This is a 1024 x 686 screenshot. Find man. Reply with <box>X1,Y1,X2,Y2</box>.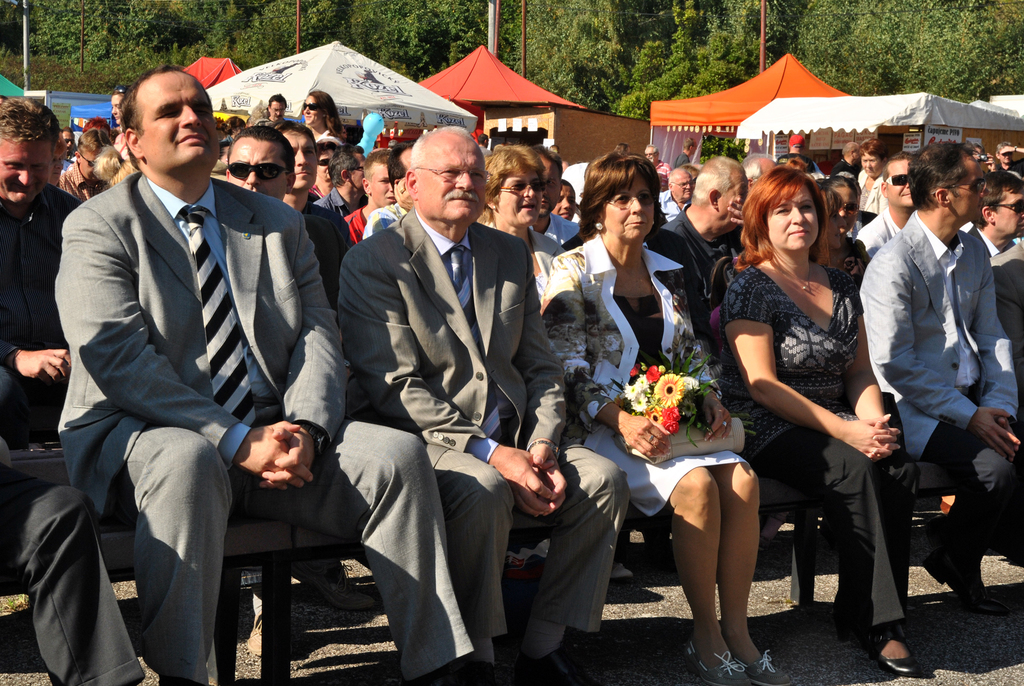
<box>52,126,113,208</box>.
